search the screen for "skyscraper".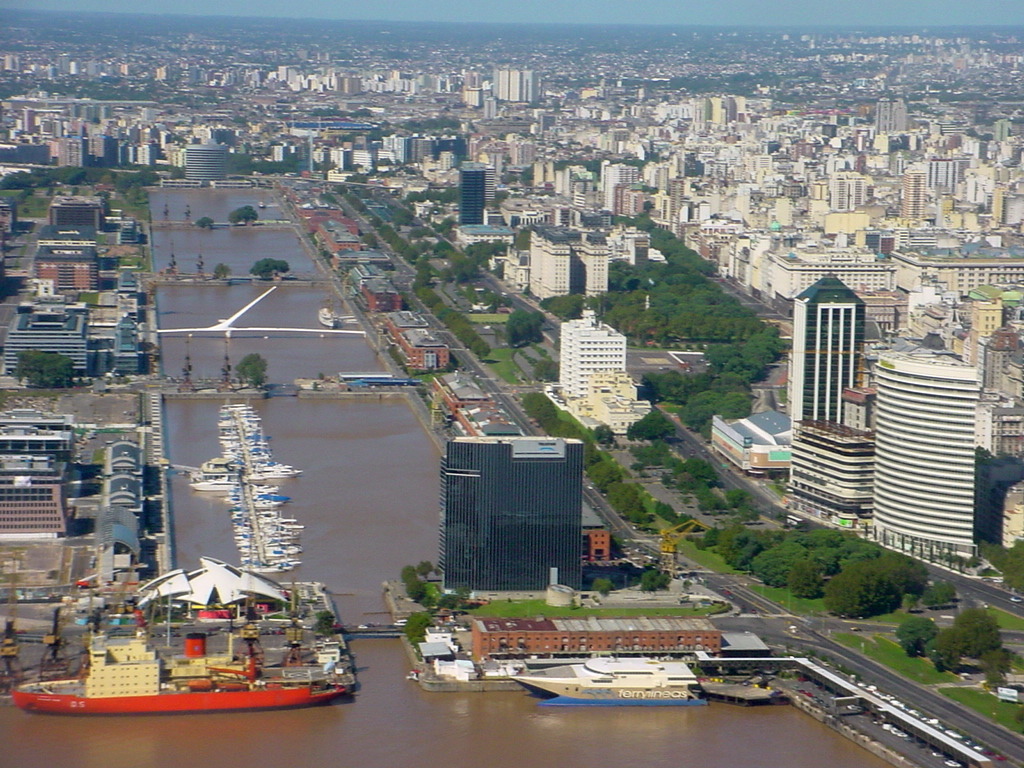
Found at [873, 342, 977, 564].
